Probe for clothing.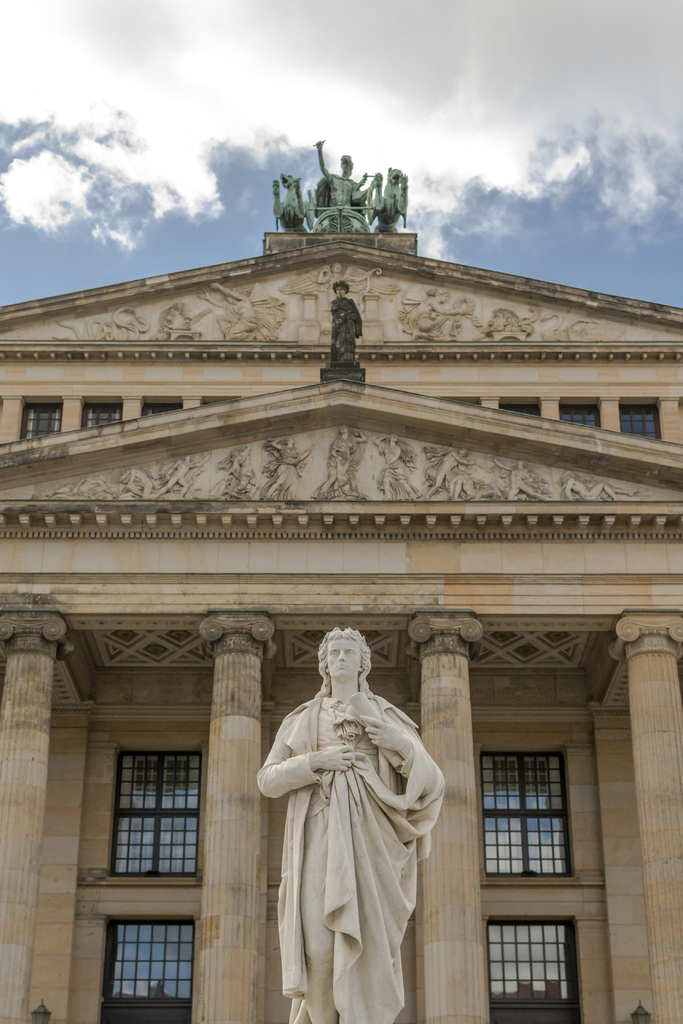
Probe result: bbox=[256, 676, 454, 1000].
